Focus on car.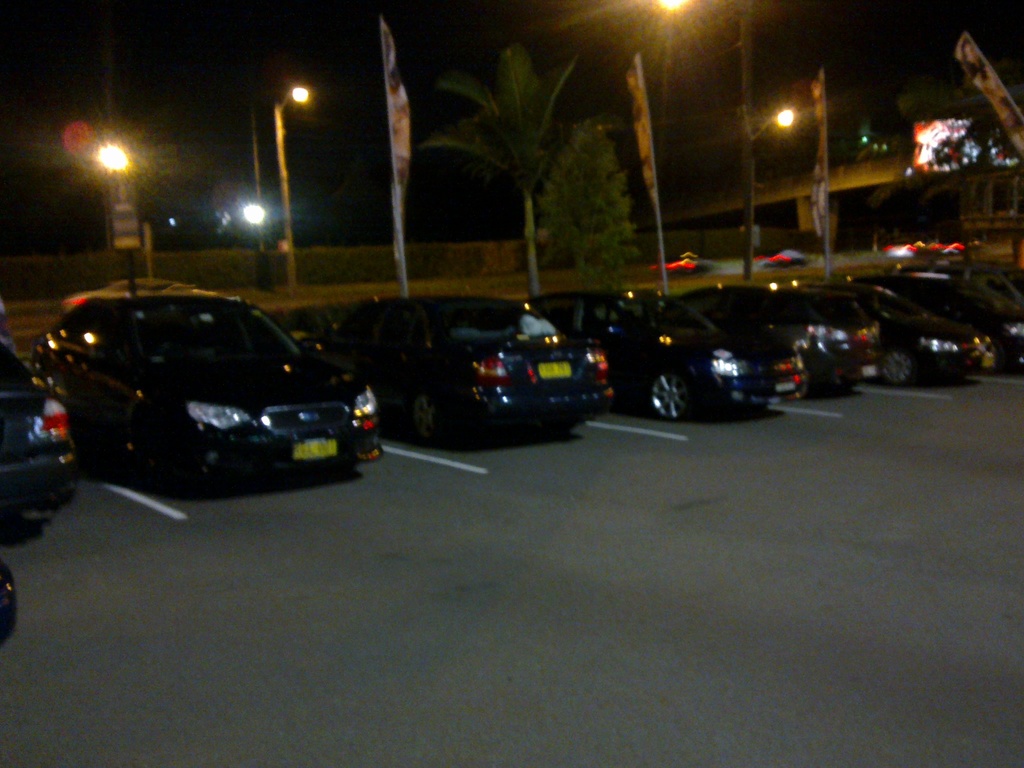
Focused at locate(0, 336, 83, 504).
